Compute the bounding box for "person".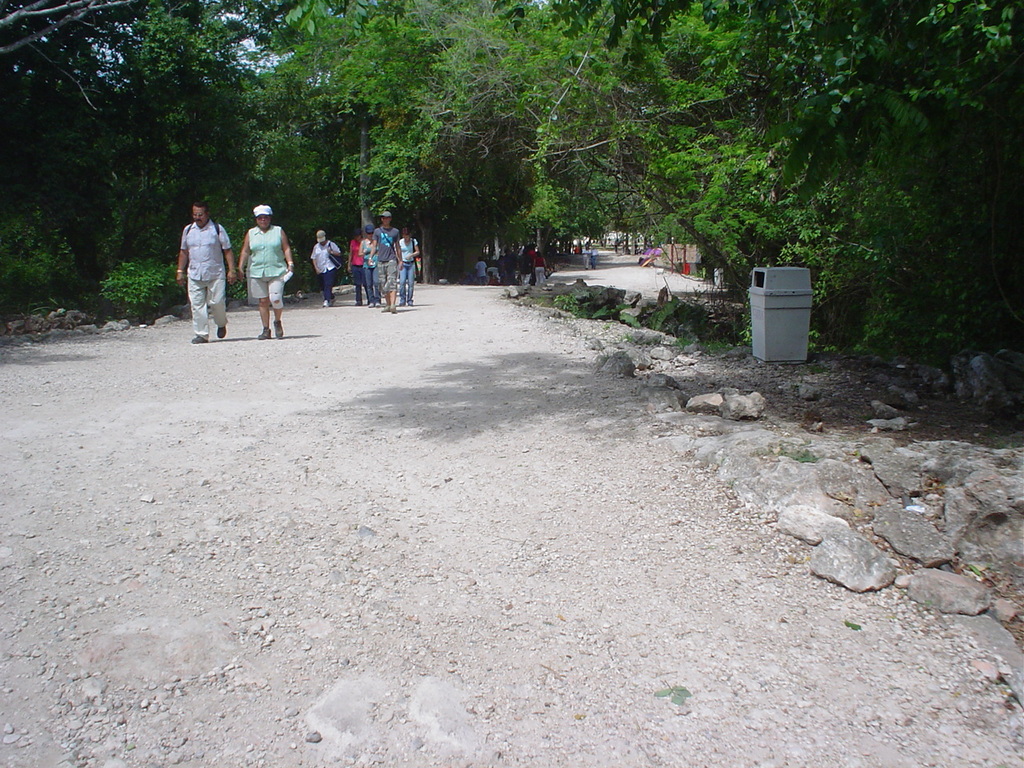
l=238, t=203, r=292, b=343.
